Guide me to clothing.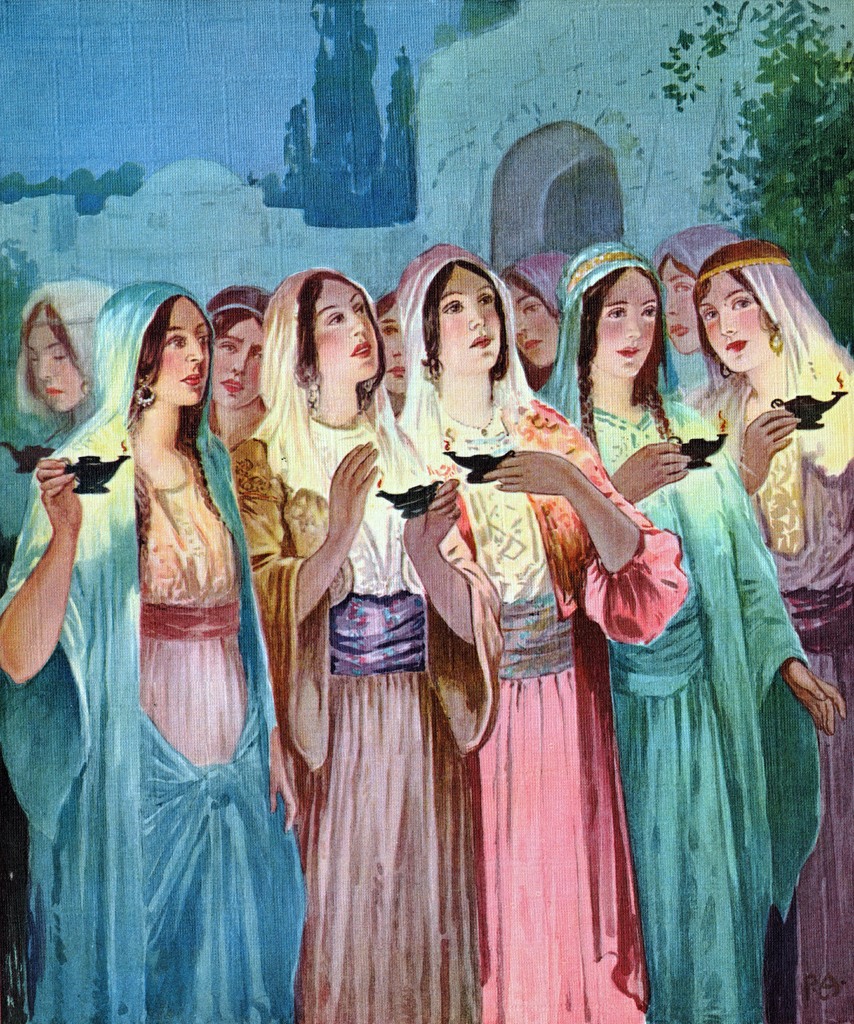
Guidance: <region>396, 240, 689, 1019</region>.
